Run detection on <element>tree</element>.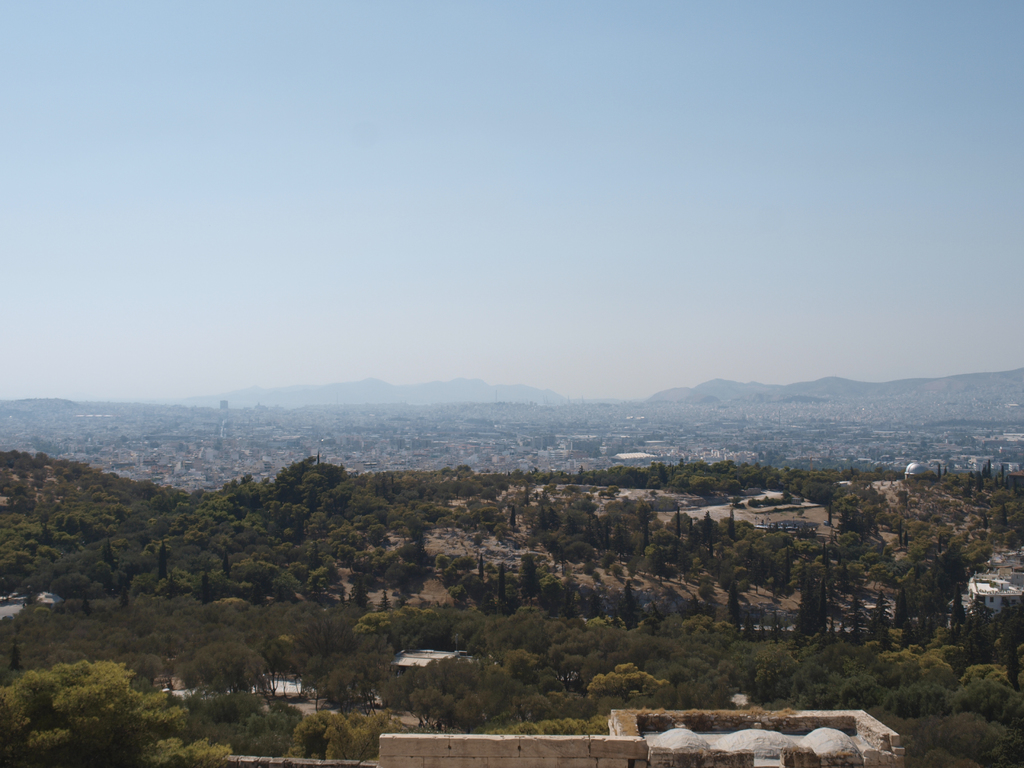
Result: [887, 470, 895, 476].
